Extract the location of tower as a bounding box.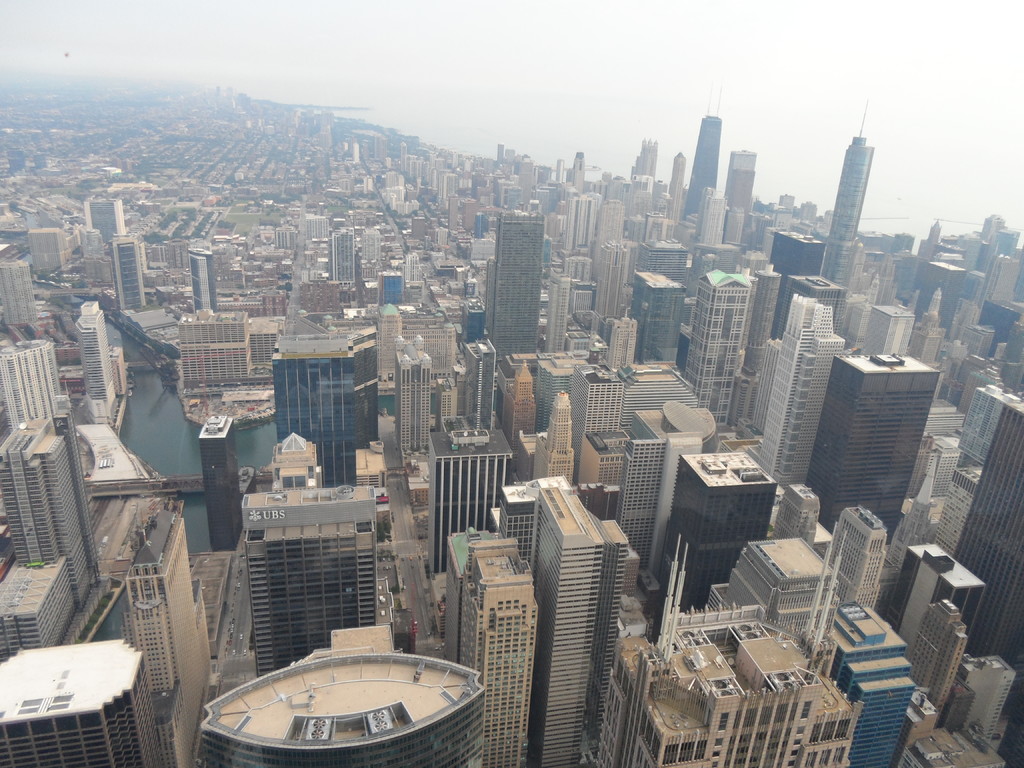
<box>268,321,374,477</box>.
